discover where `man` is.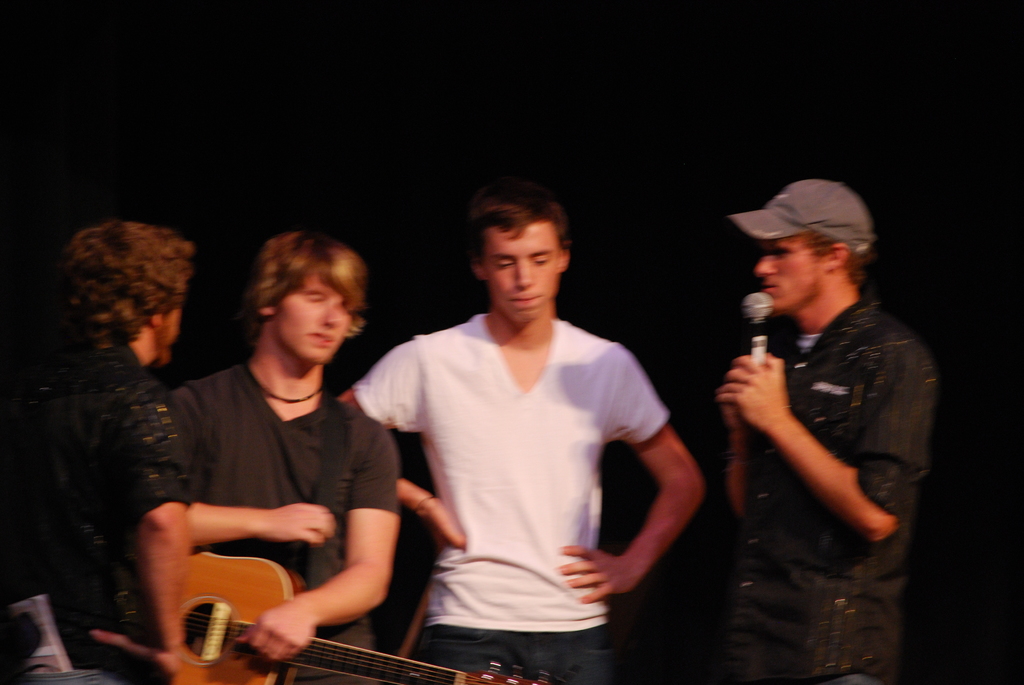
Discovered at 687/166/943/642.
